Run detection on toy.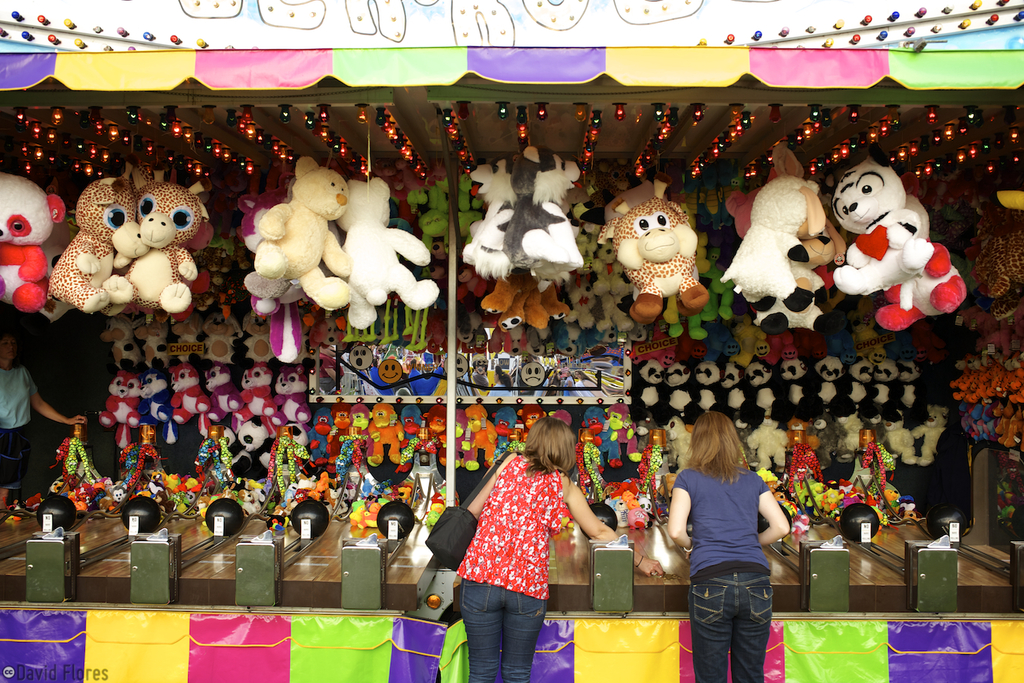
Result: 202/360/248/430.
